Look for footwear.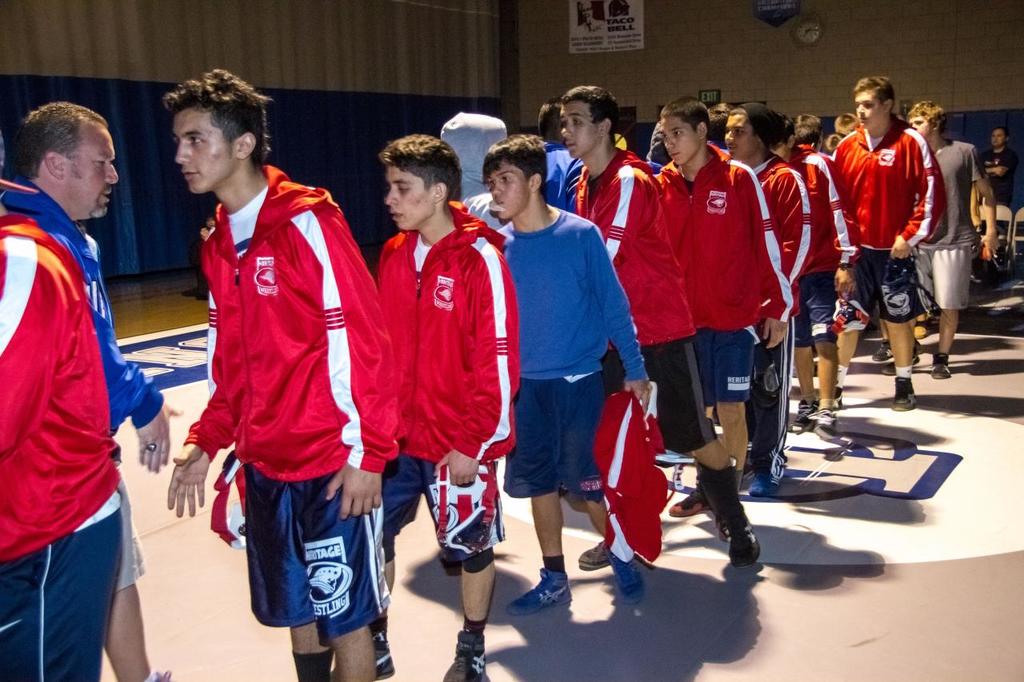
Found: crop(874, 342, 898, 362).
